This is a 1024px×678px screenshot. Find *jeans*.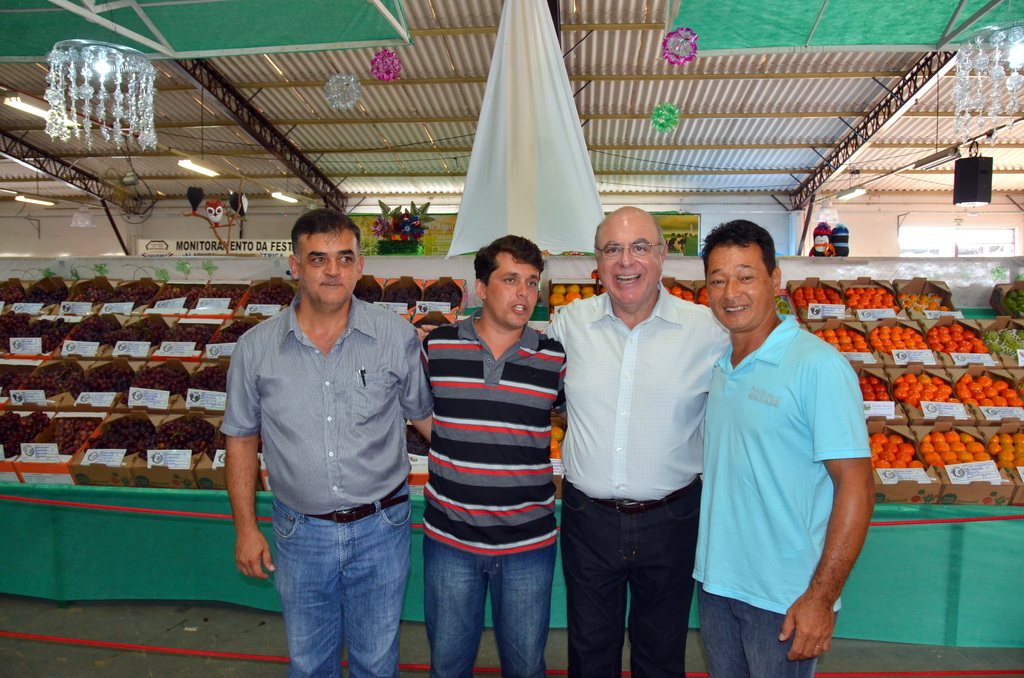
Bounding box: <box>261,504,411,676</box>.
